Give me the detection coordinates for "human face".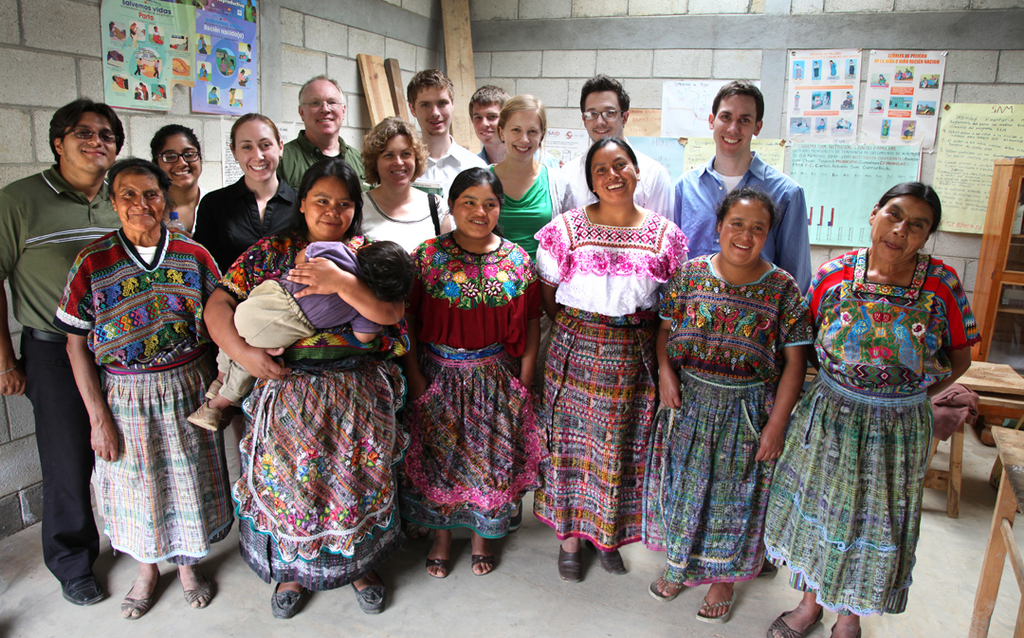
BBox(308, 182, 357, 231).
